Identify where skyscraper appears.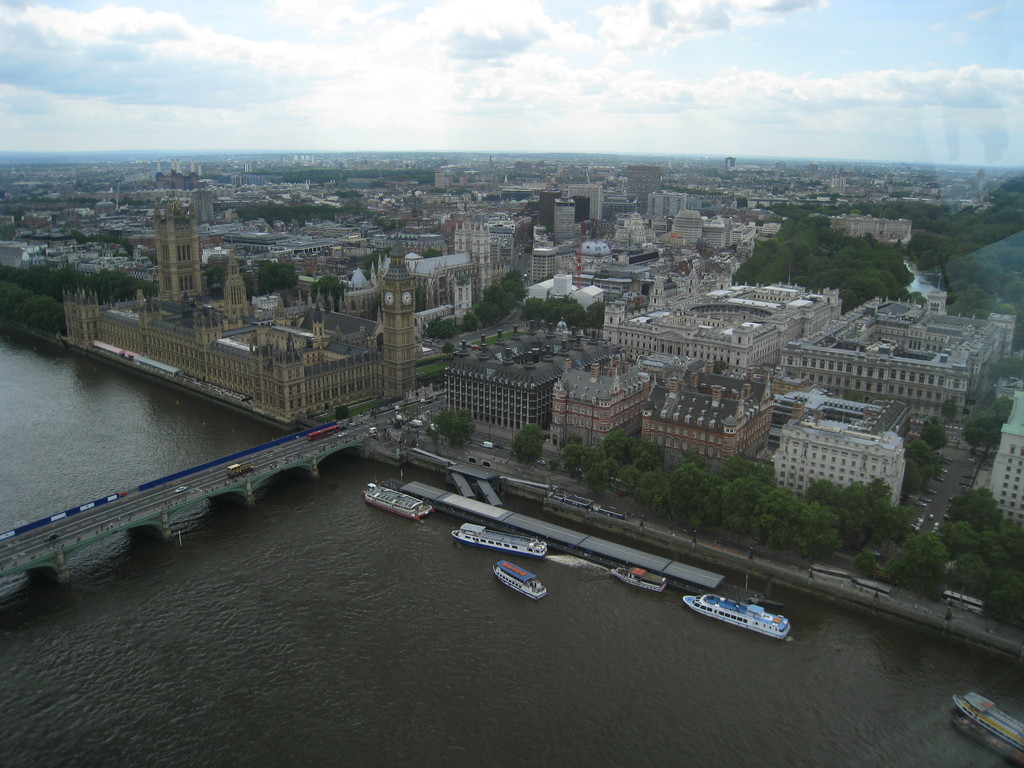
Appears at (669, 200, 707, 250).
